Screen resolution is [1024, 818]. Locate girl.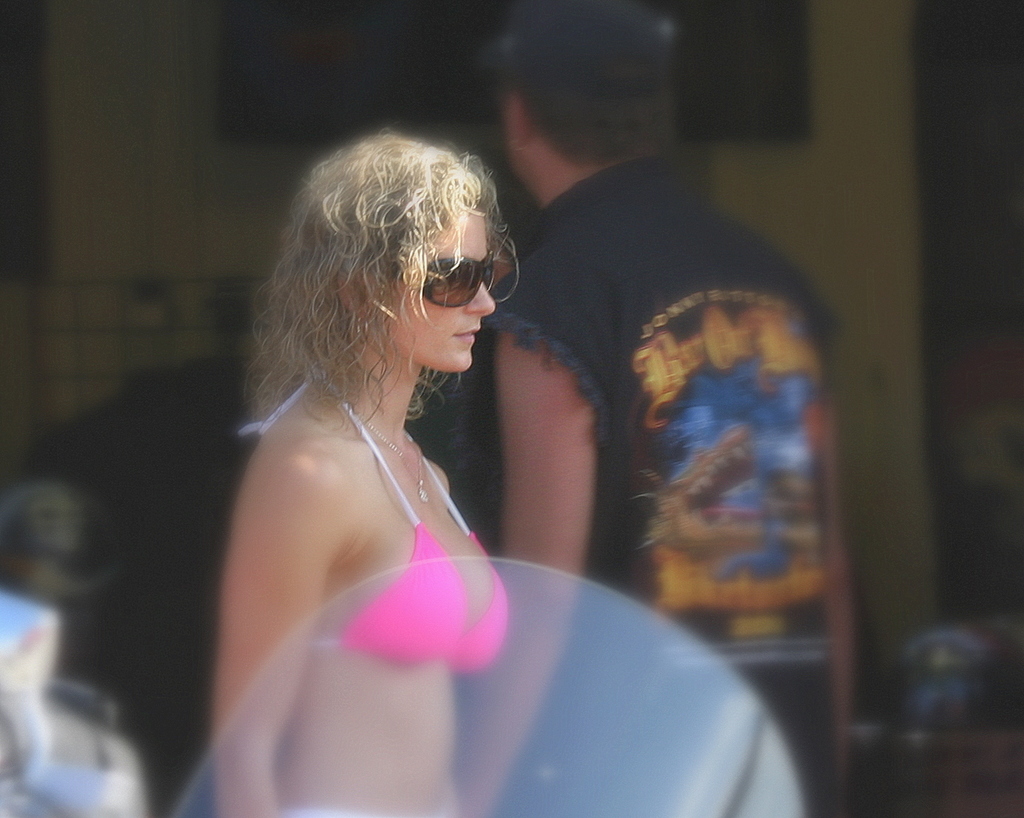
bbox=(209, 126, 520, 817).
